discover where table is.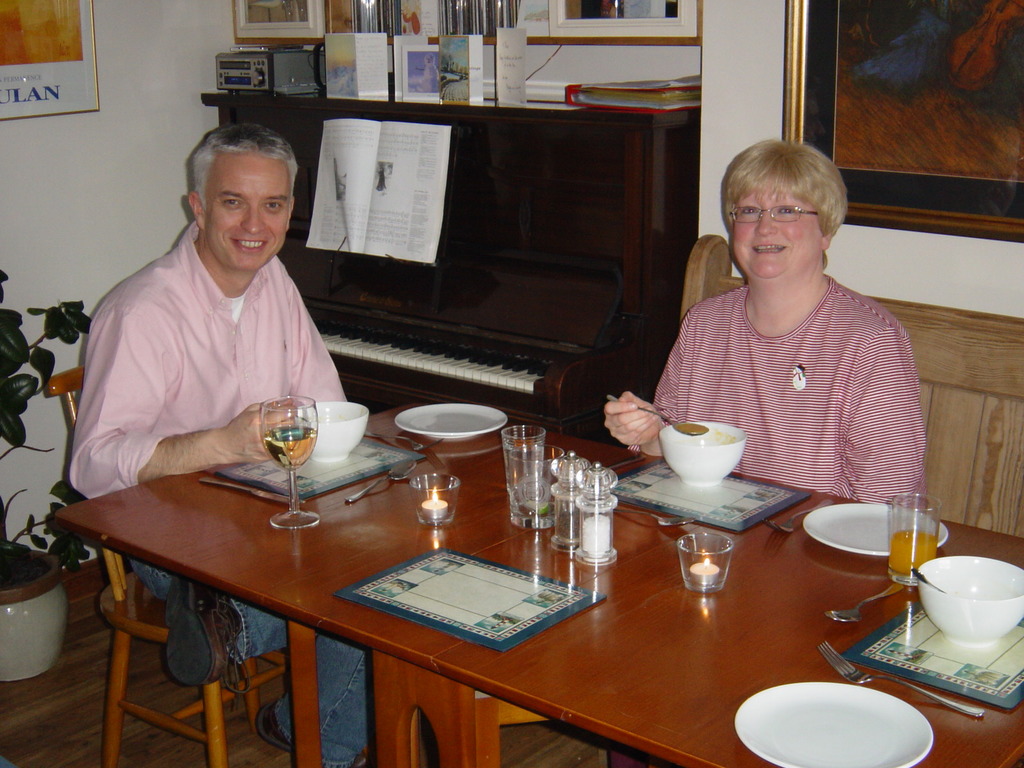
Discovered at region(45, 392, 968, 767).
